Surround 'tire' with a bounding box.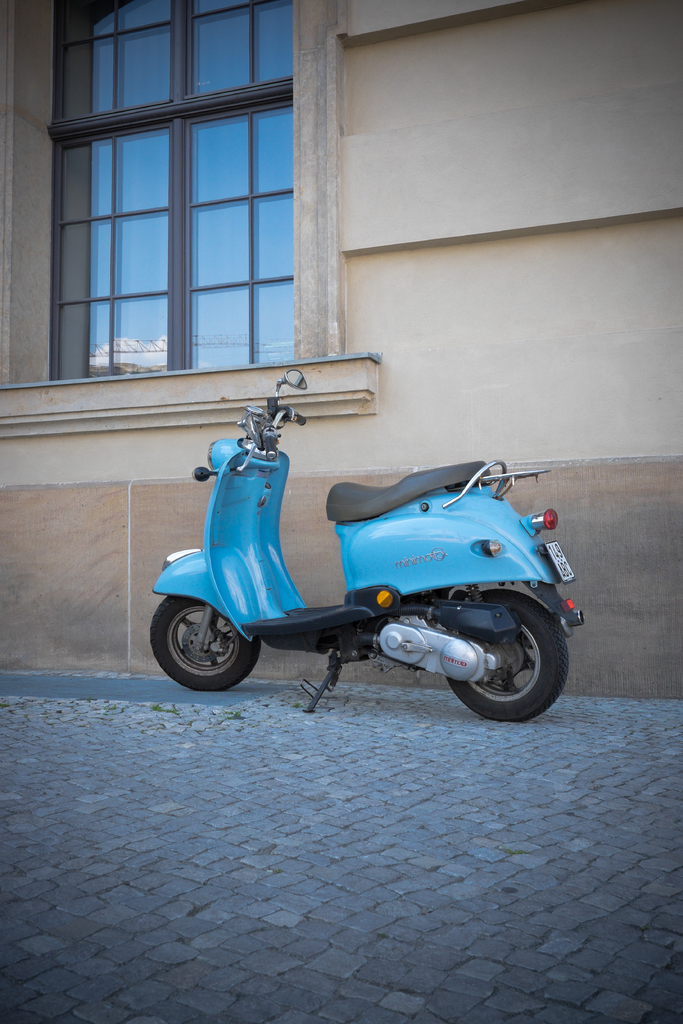
158/594/263/696.
